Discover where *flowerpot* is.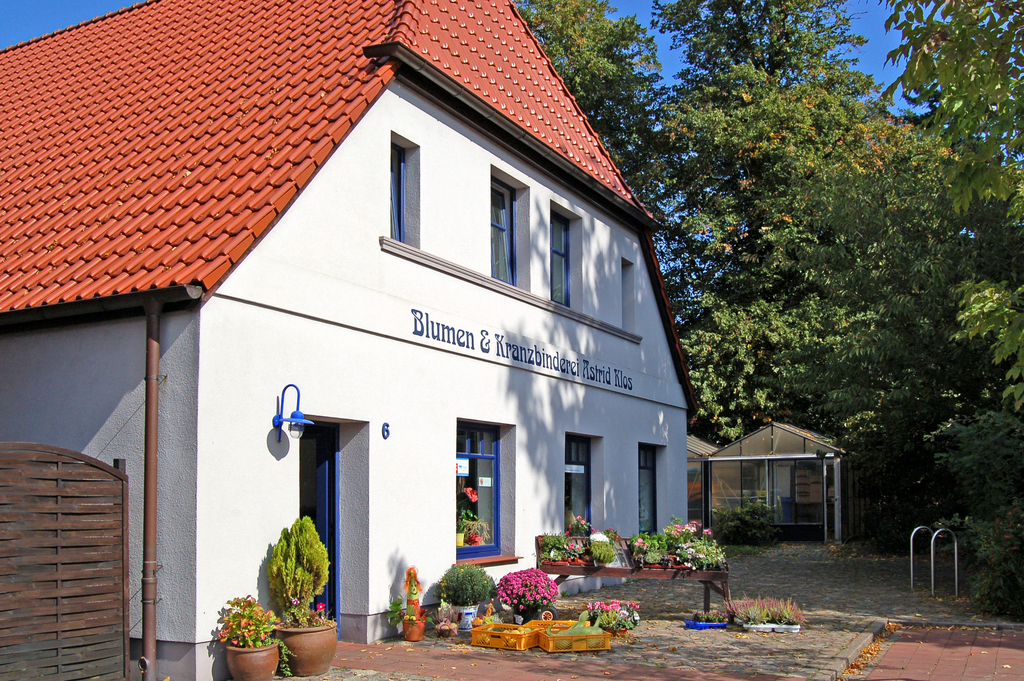
Discovered at pyautogui.locateOnScreen(509, 599, 536, 625).
